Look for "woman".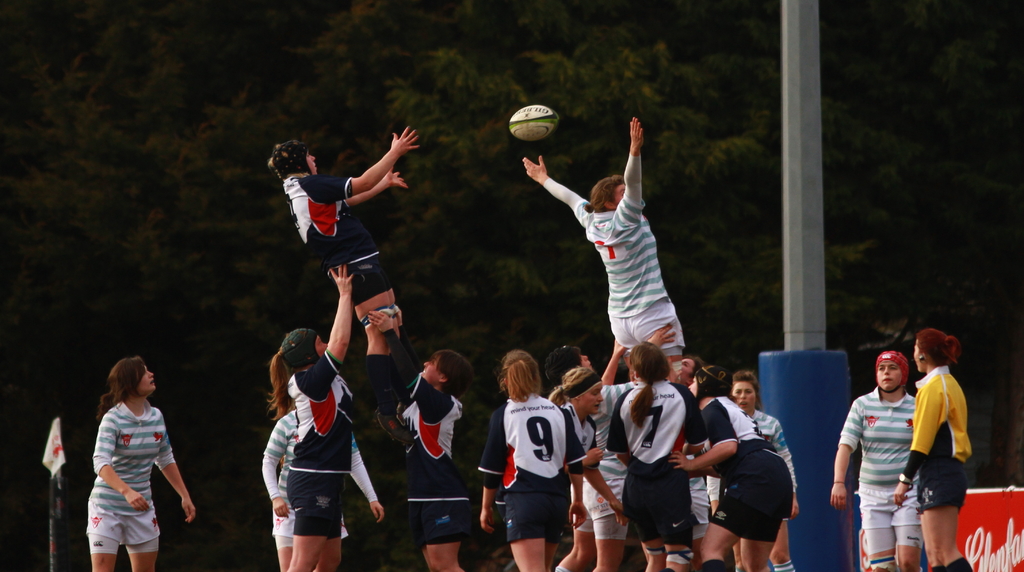
Found: 829,345,927,571.
